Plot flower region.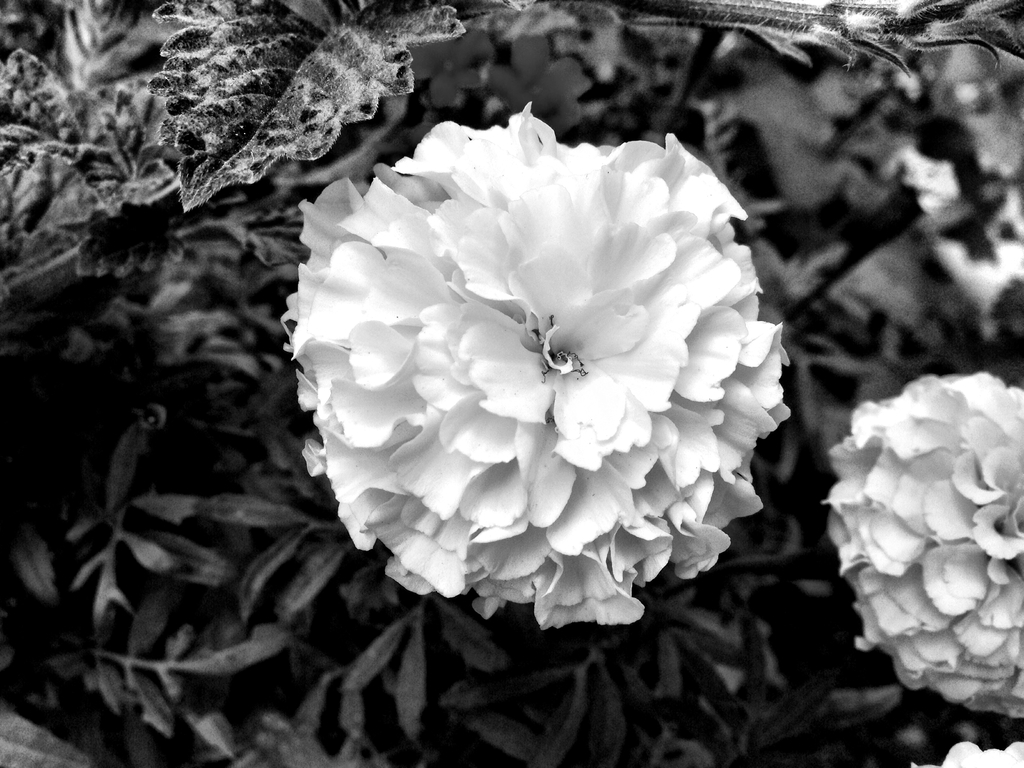
Plotted at (left=820, top=371, right=1023, bottom=720).
